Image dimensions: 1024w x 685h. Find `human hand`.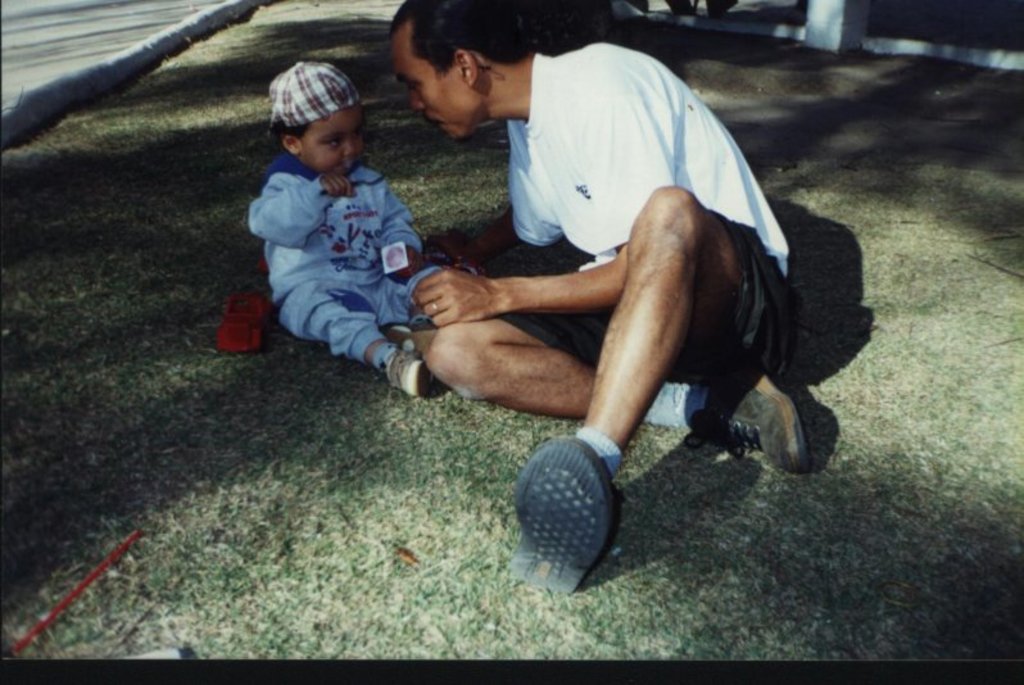
(x1=402, y1=258, x2=508, y2=328).
